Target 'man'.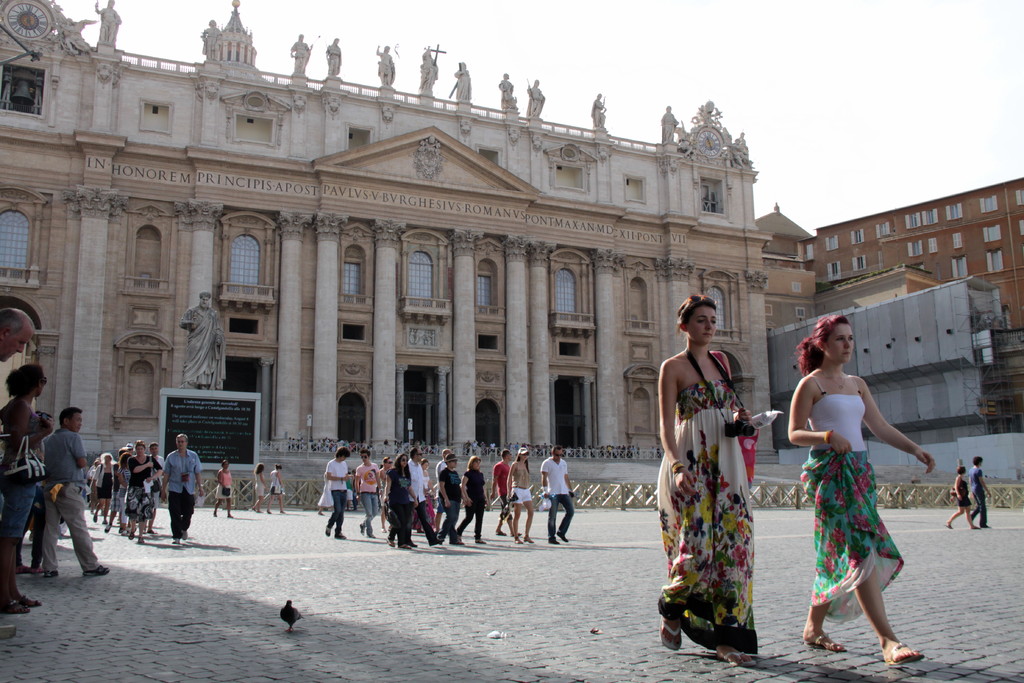
Target region: 294 34 312 75.
